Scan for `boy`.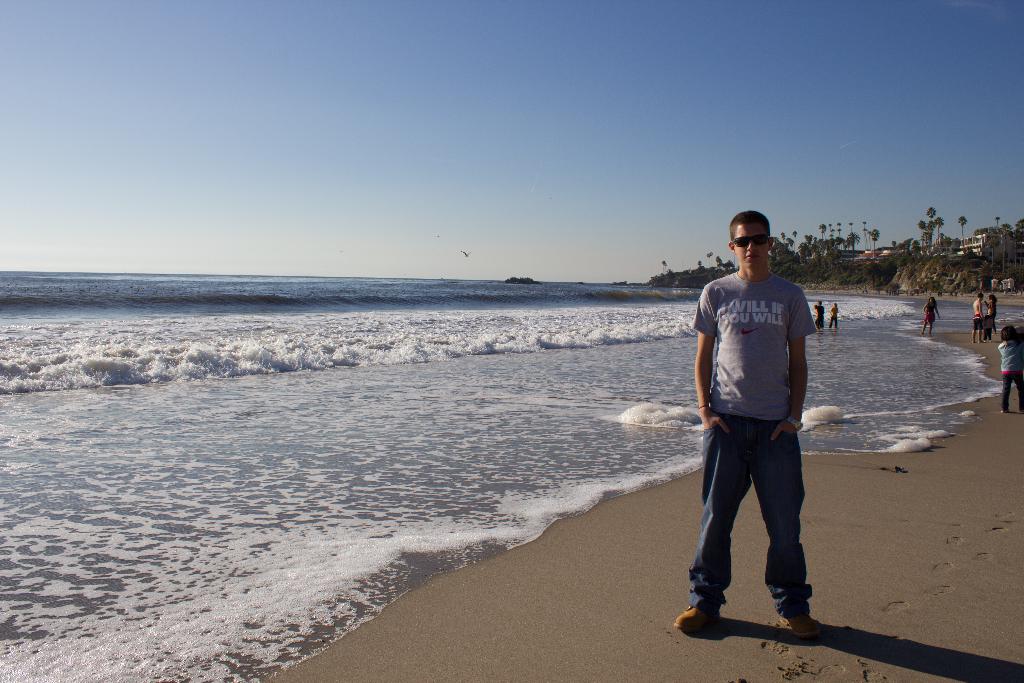
Scan result: crop(669, 208, 821, 642).
